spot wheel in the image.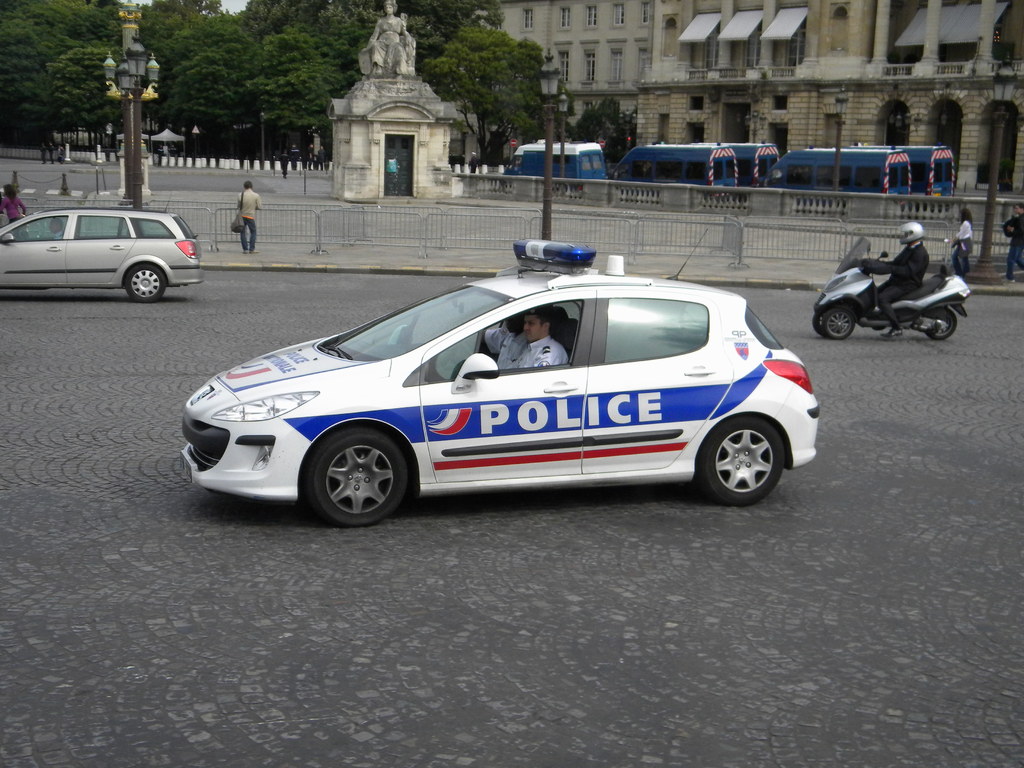
wheel found at l=809, t=309, r=831, b=337.
